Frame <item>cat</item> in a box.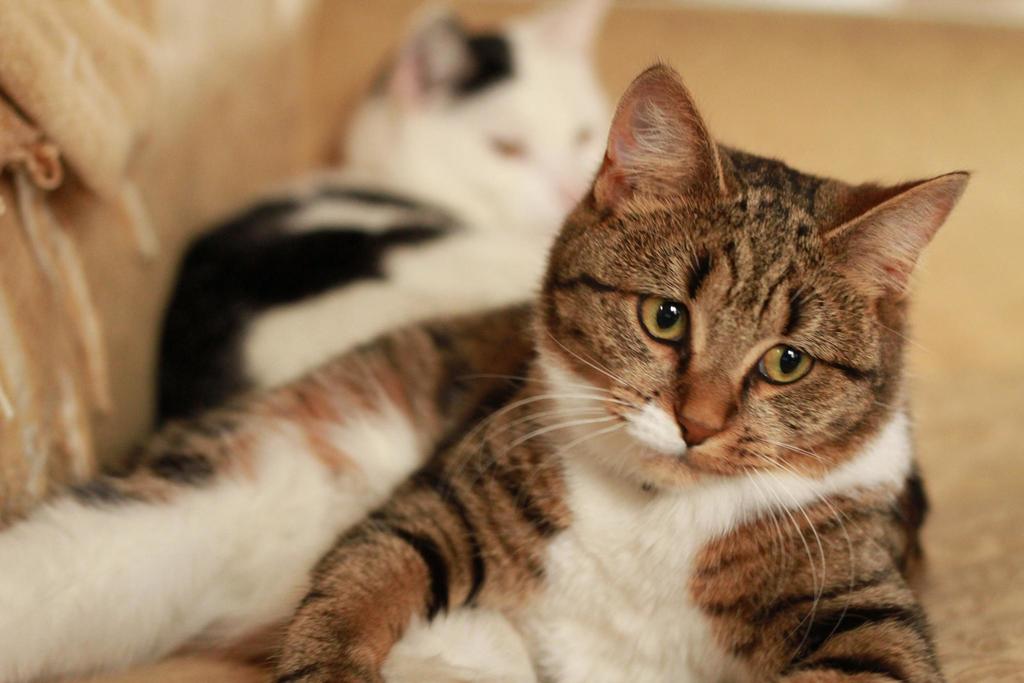
Rect(155, 0, 635, 438).
